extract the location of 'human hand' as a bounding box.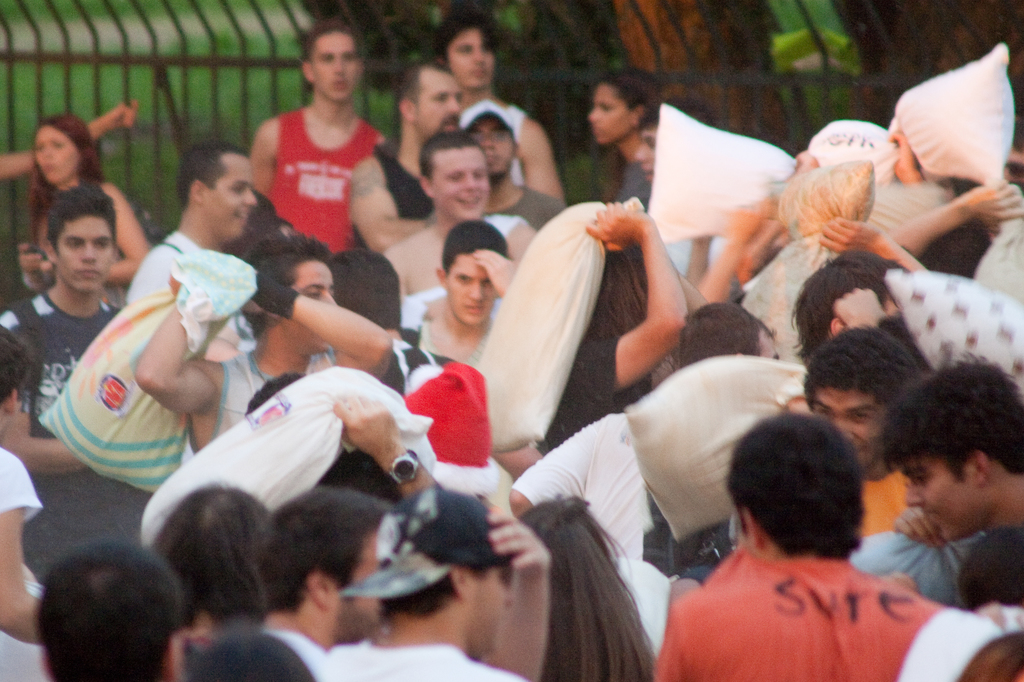
(left=814, top=214, right=883, bottom=256).
